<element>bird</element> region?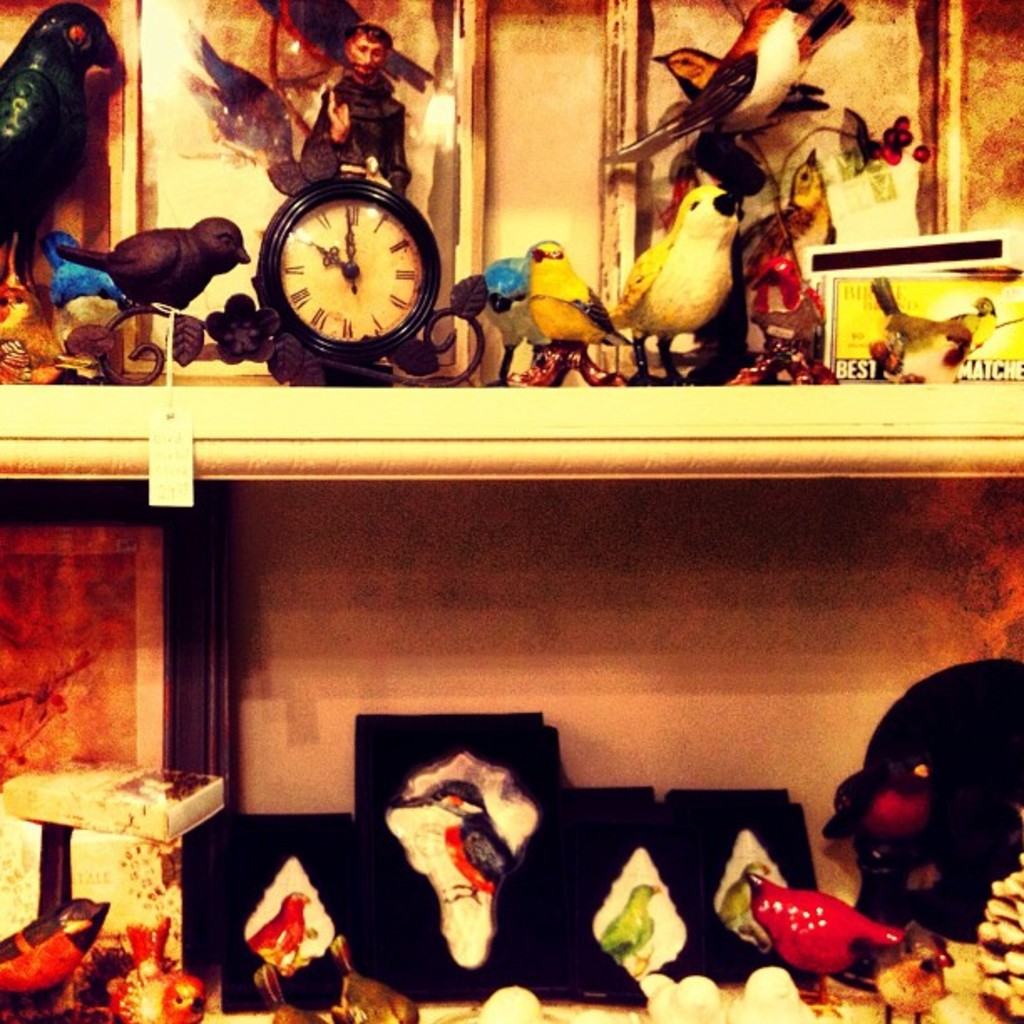
l=589, t=0, r=845, b=172
